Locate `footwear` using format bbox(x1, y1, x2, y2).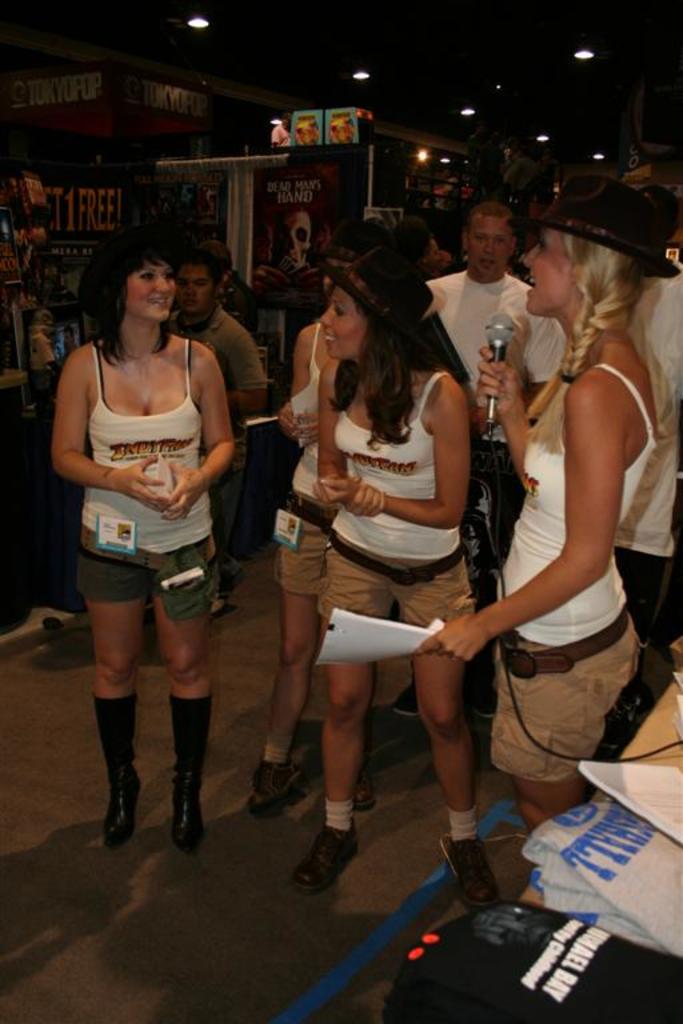
bbox(213, 565, 248, 612).
